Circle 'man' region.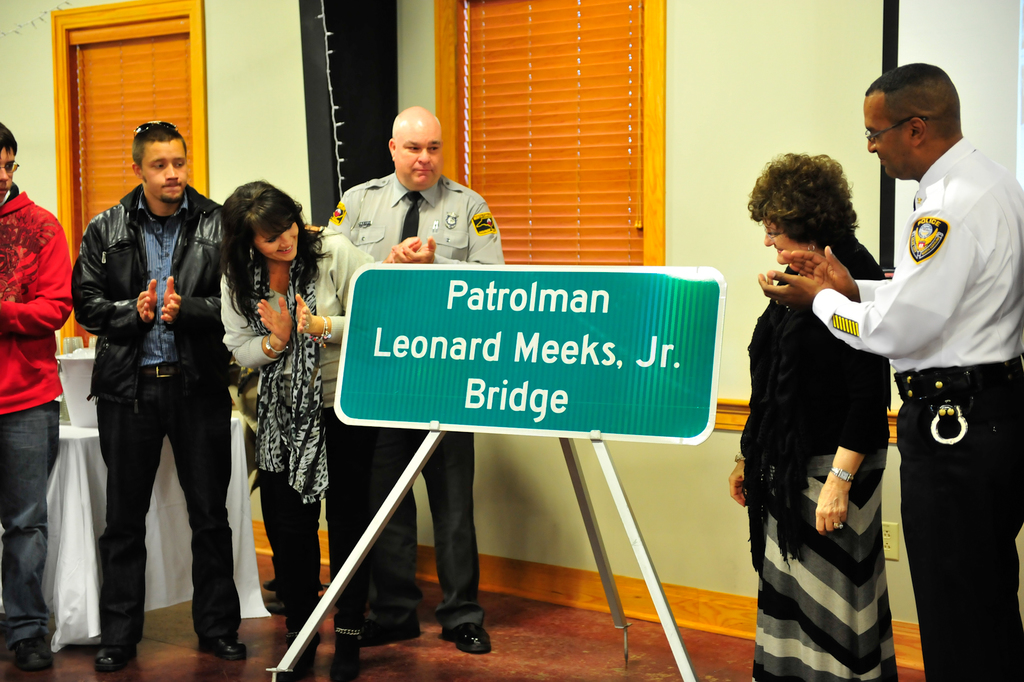
Region: (315, 103, 514, 652).
